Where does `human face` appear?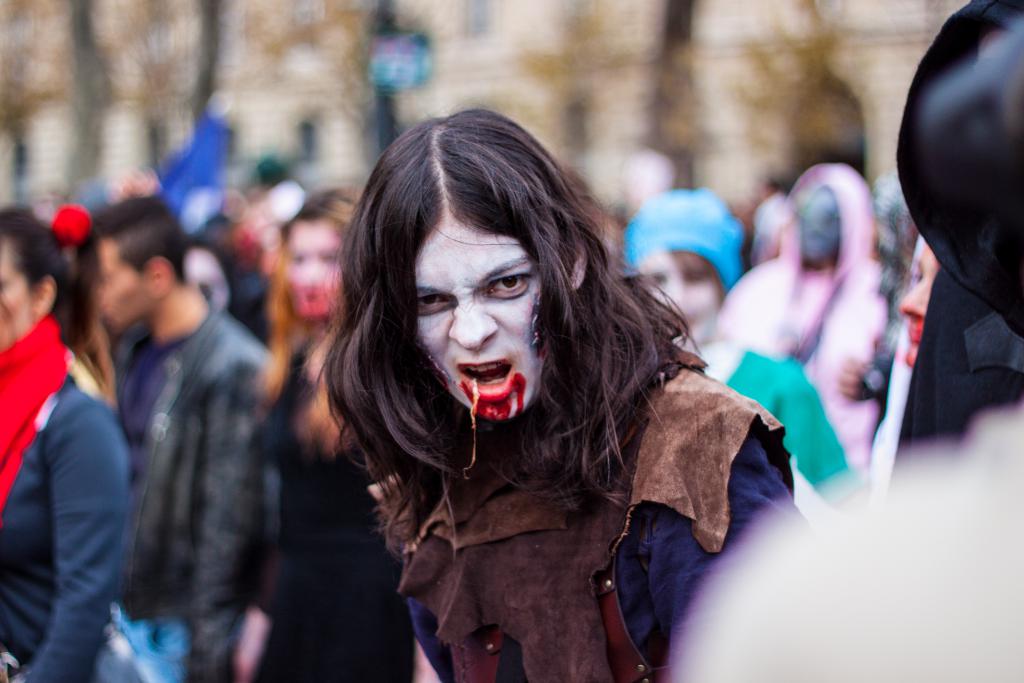
Appears at {"left": 98, "top": 242, "right": 147, "bottom": 328}.
